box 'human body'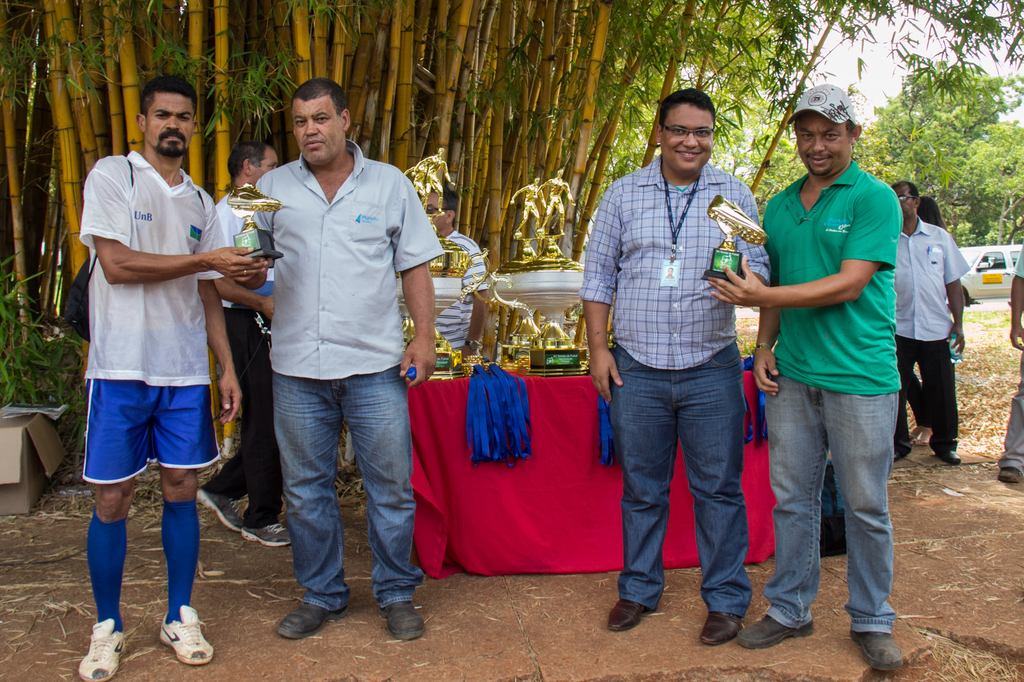
locate(243, 136, 440, 647)
